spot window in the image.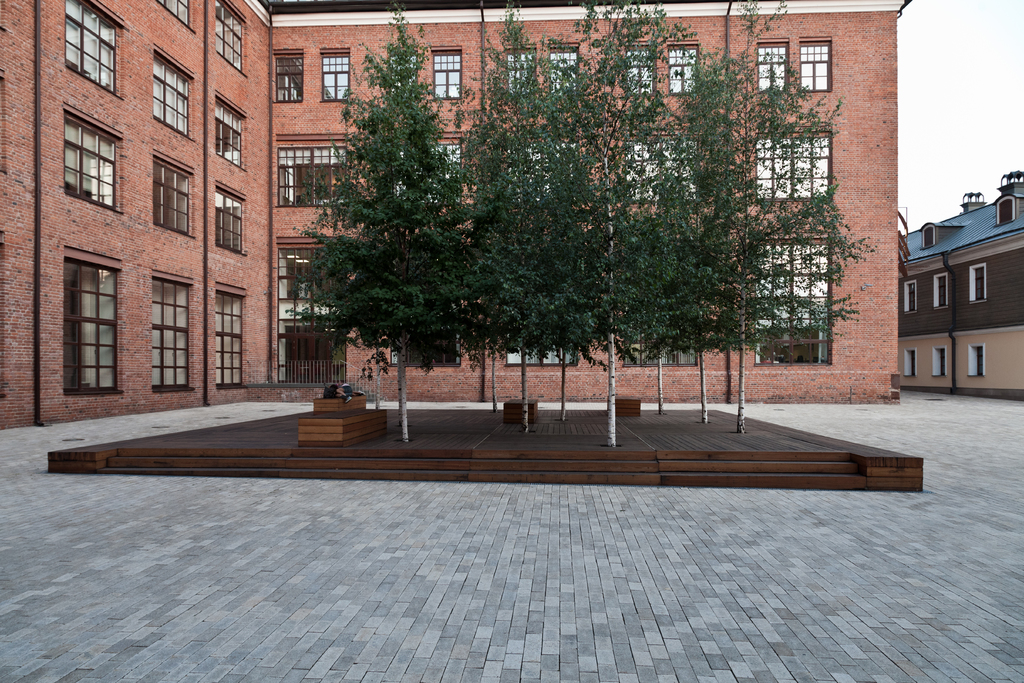
window found at 966,345,985,379.
